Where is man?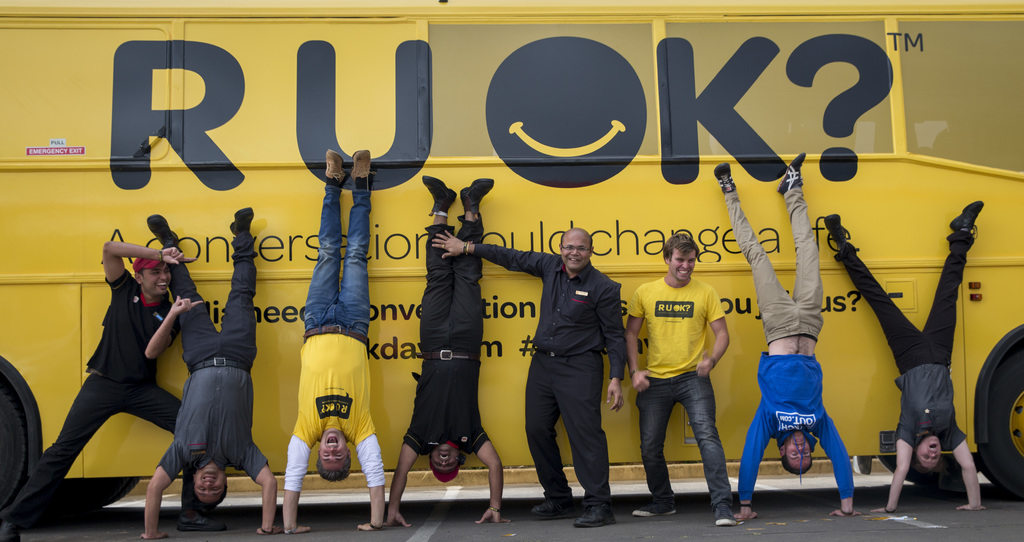
BBox(381, 174, 514, 528).
